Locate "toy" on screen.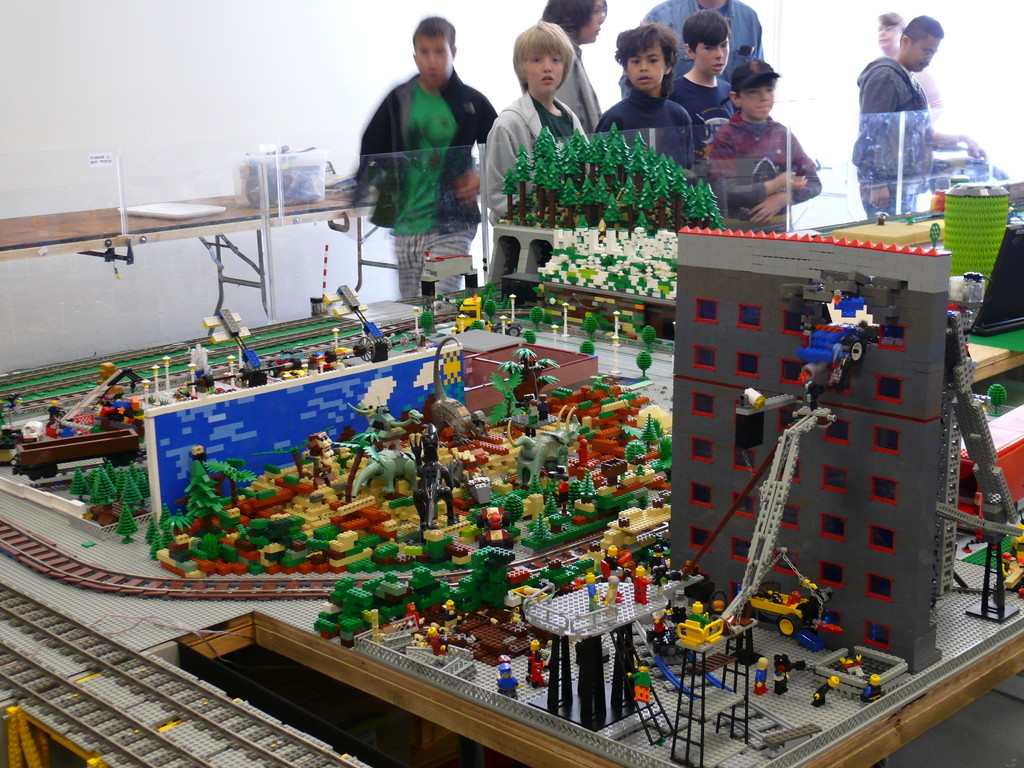
On screen at 415,620,447,651.
